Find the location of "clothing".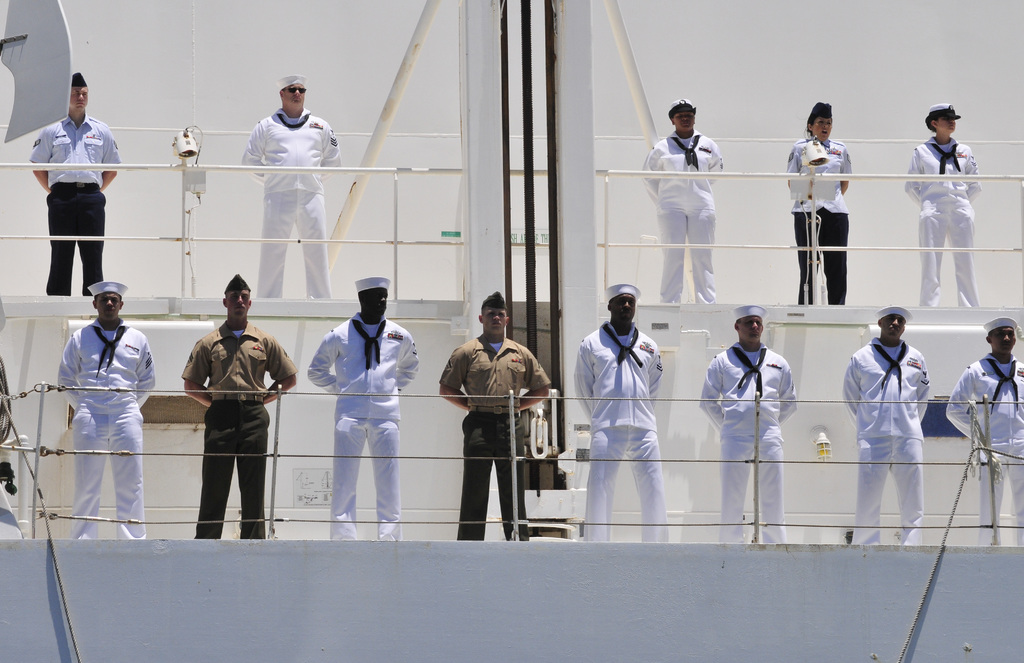
Location: <box>638,129,723,302</box>.
